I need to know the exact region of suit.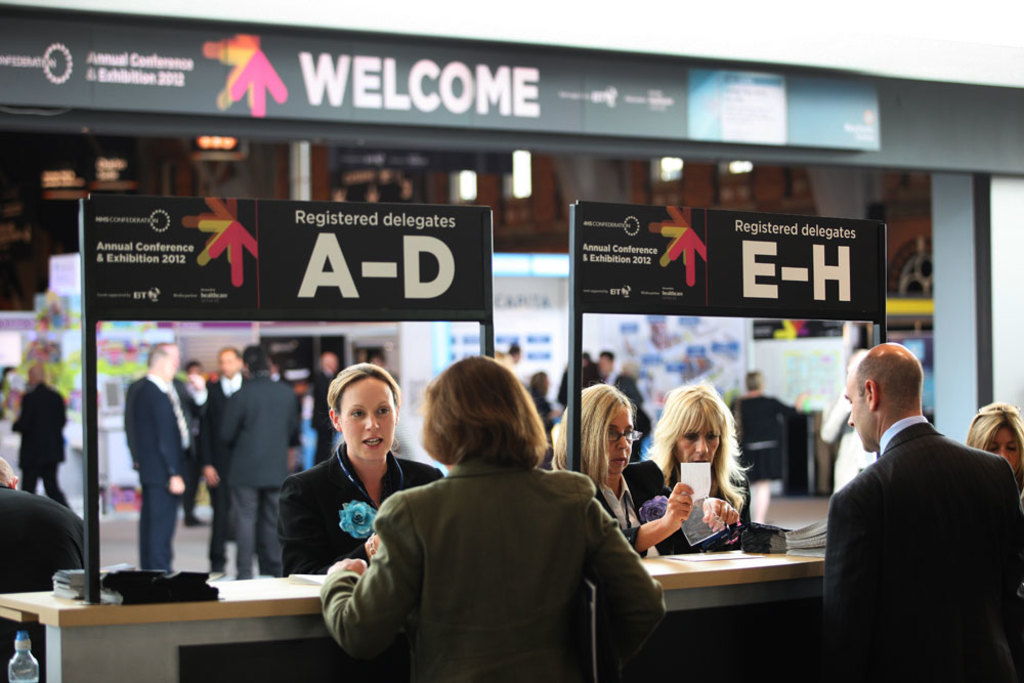
Region: <box>271,432,455,580</box>.
